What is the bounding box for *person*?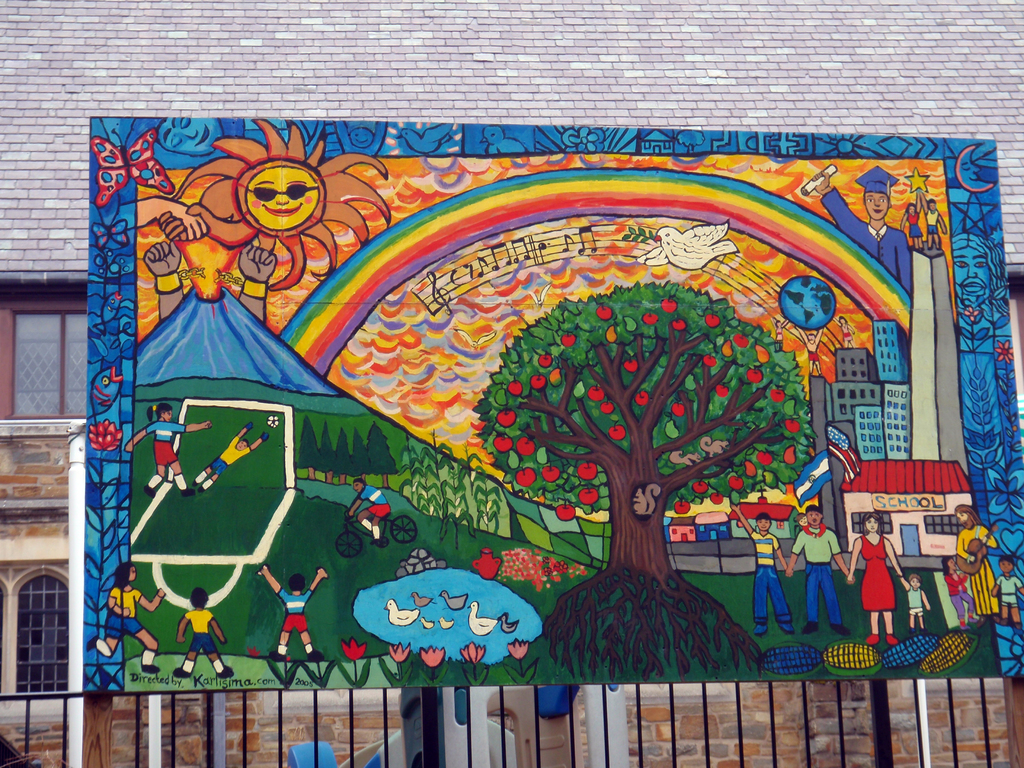
l=811, t=162, r=906, b=297.
